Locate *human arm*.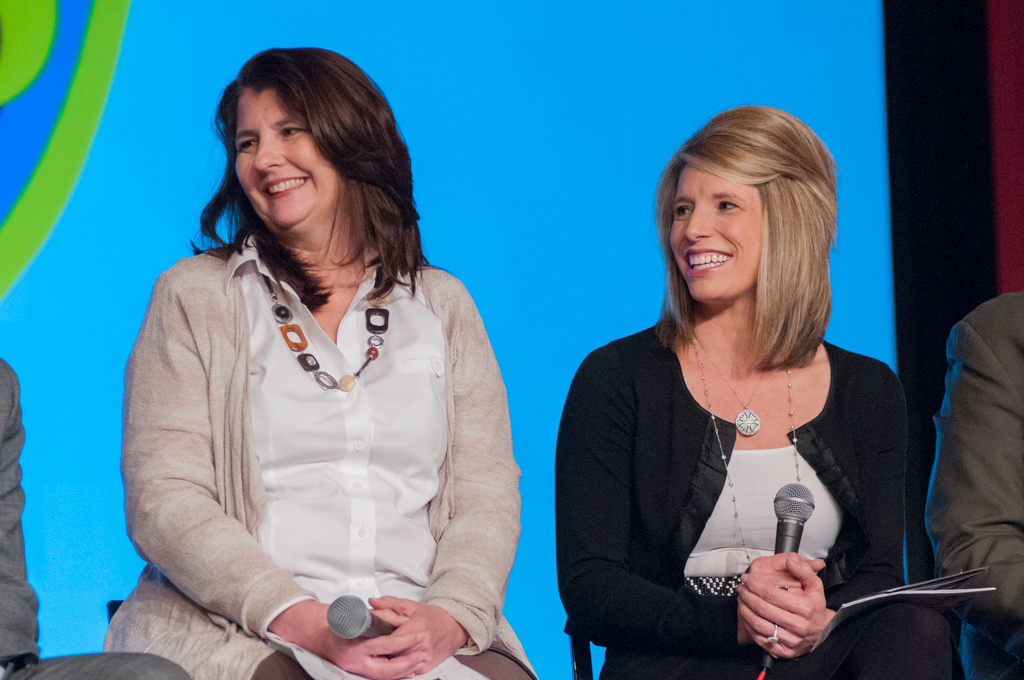
Bounding box: (left=731, top=359, right=906, bottom=659).
